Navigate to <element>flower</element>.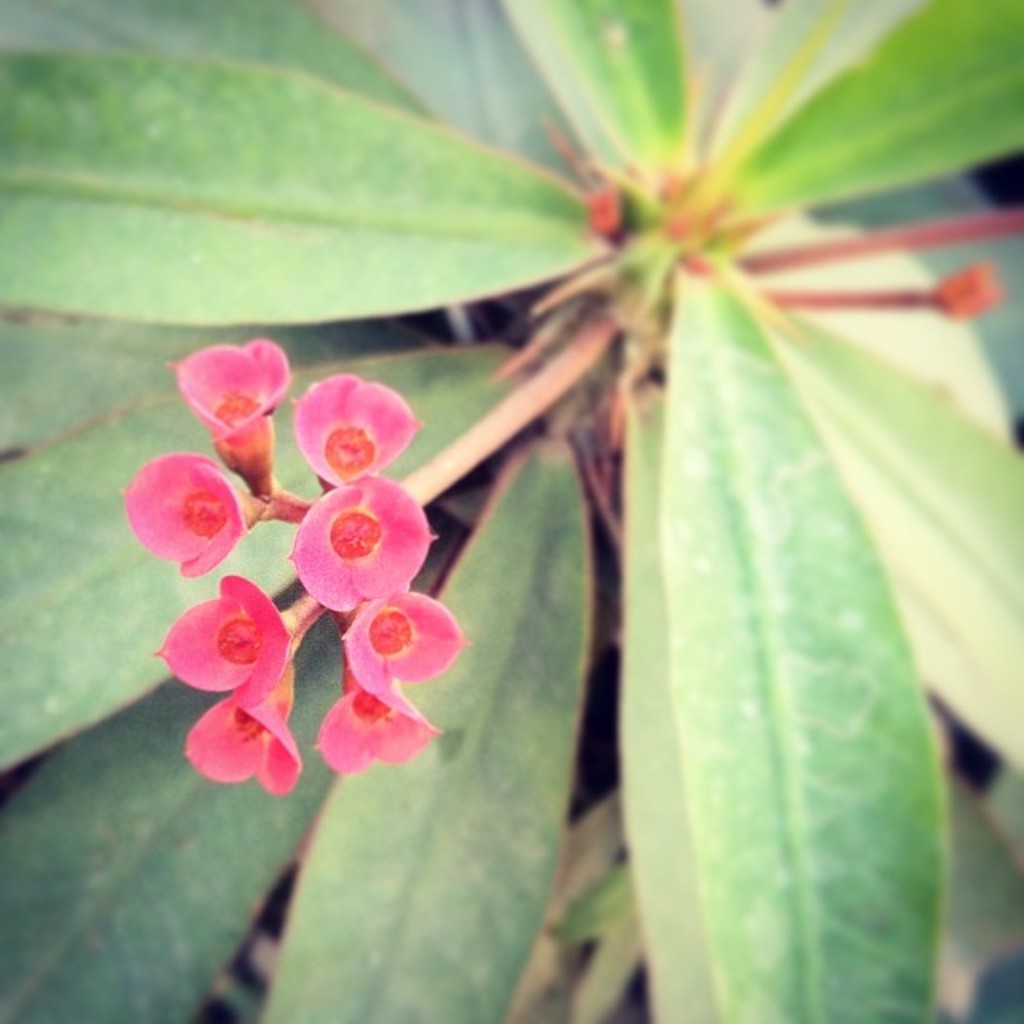
Navigation target: [314, 669, 424, 771].
